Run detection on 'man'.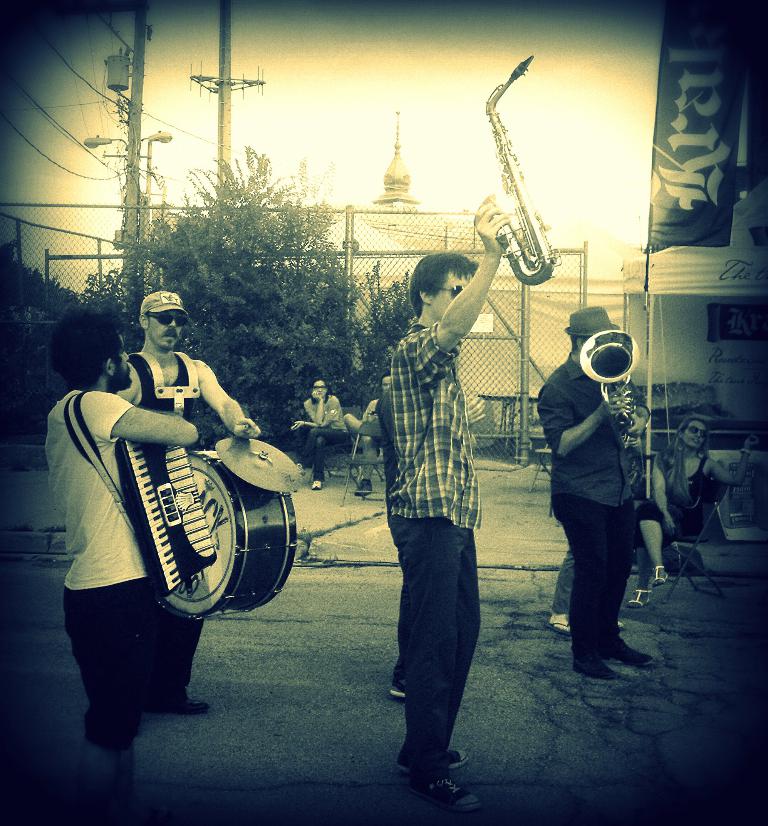
Result: Rect(343, 370, 391, 494).
